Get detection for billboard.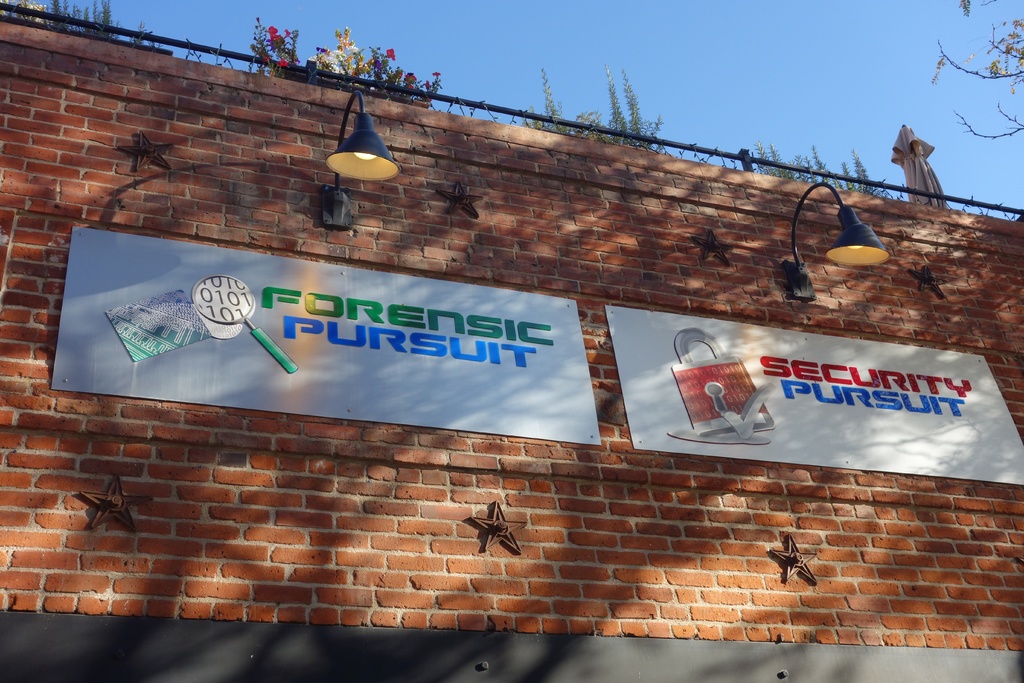
Detection: box(604, 294, 1023, 482).
